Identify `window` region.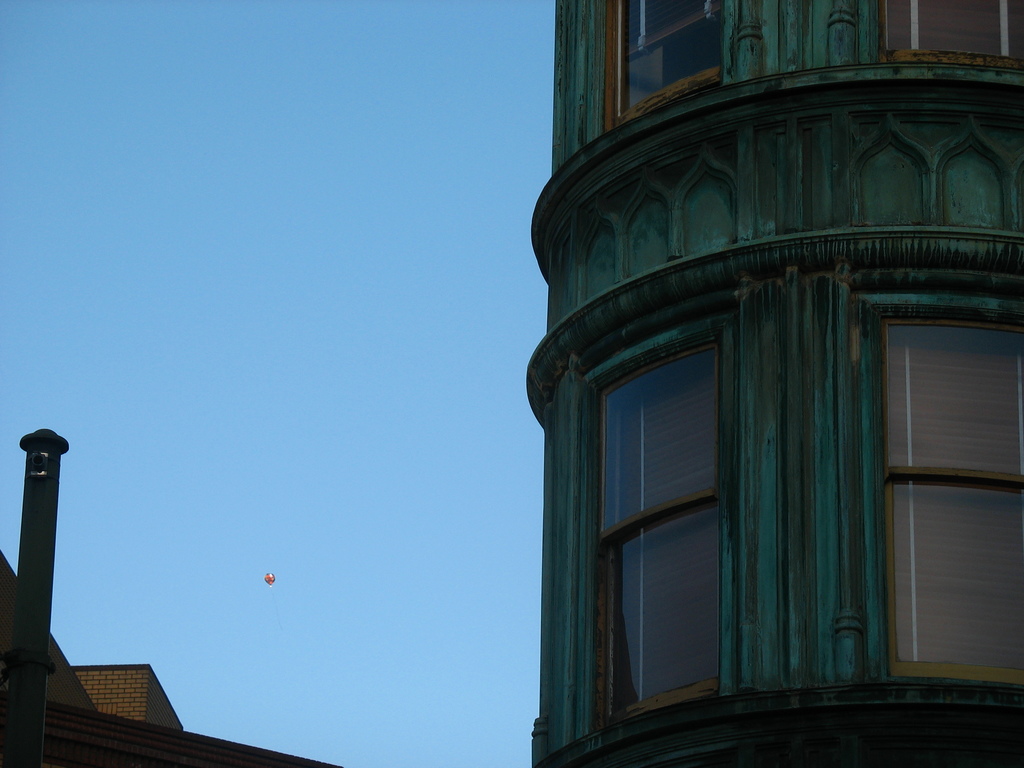
Region: x1=598 y1=0 x2=730 y2=140.
